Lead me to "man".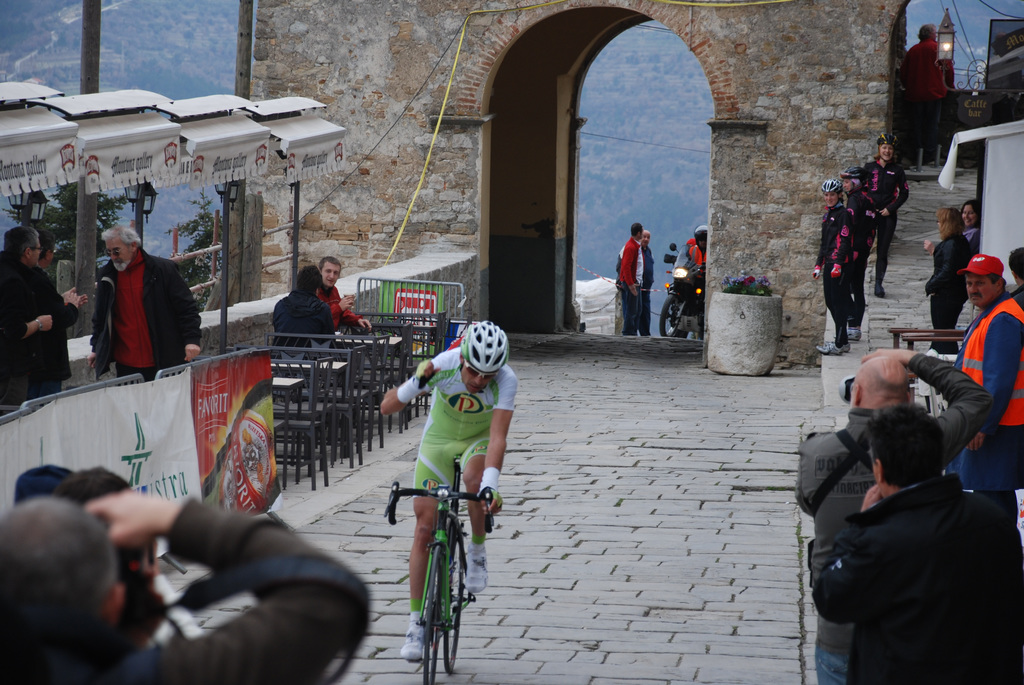
Lead to rect(811, 176, 856, 356).
